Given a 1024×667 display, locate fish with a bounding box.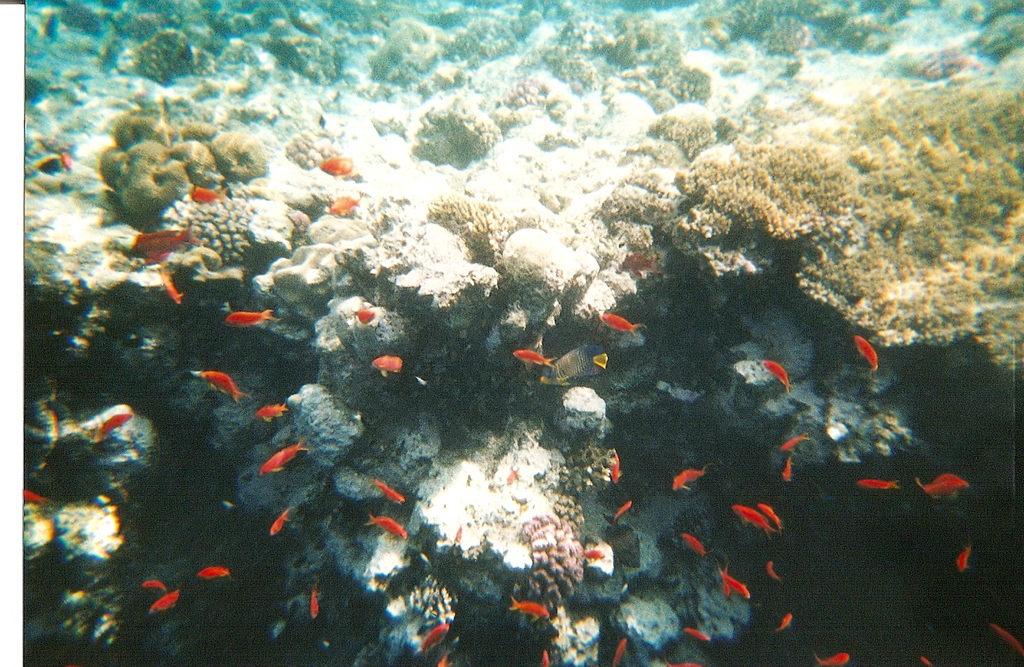
Located: locate(619, 249, 664, 275).
